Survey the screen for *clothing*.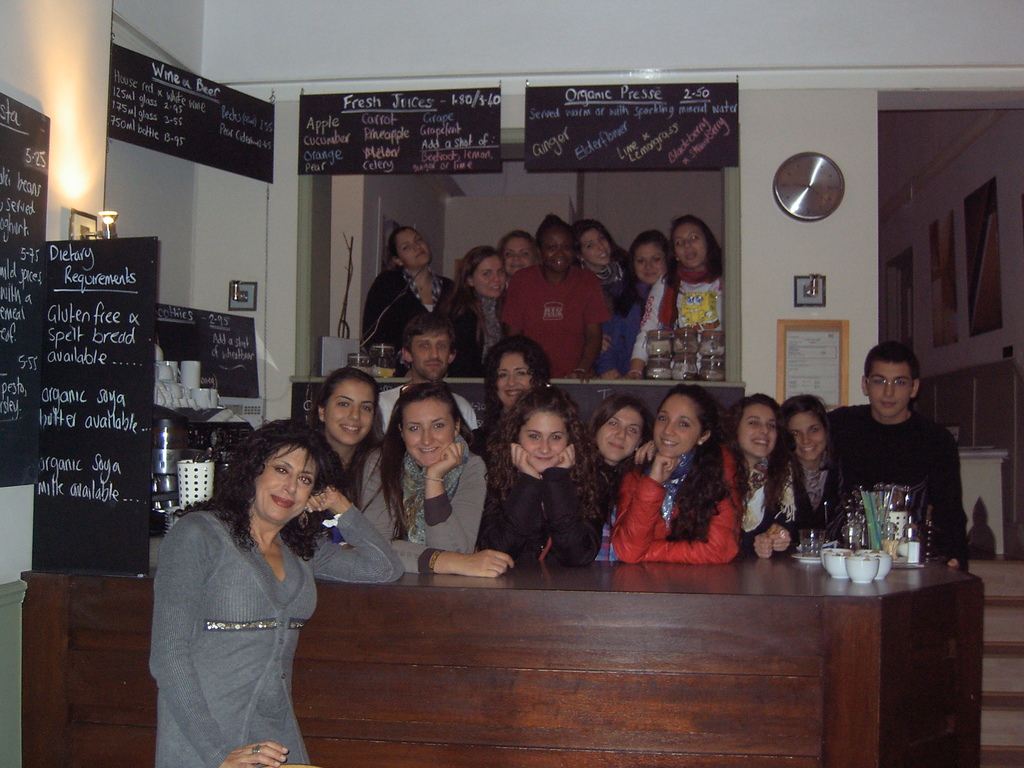
Survey found: detection(819, 388, 969, 566).
